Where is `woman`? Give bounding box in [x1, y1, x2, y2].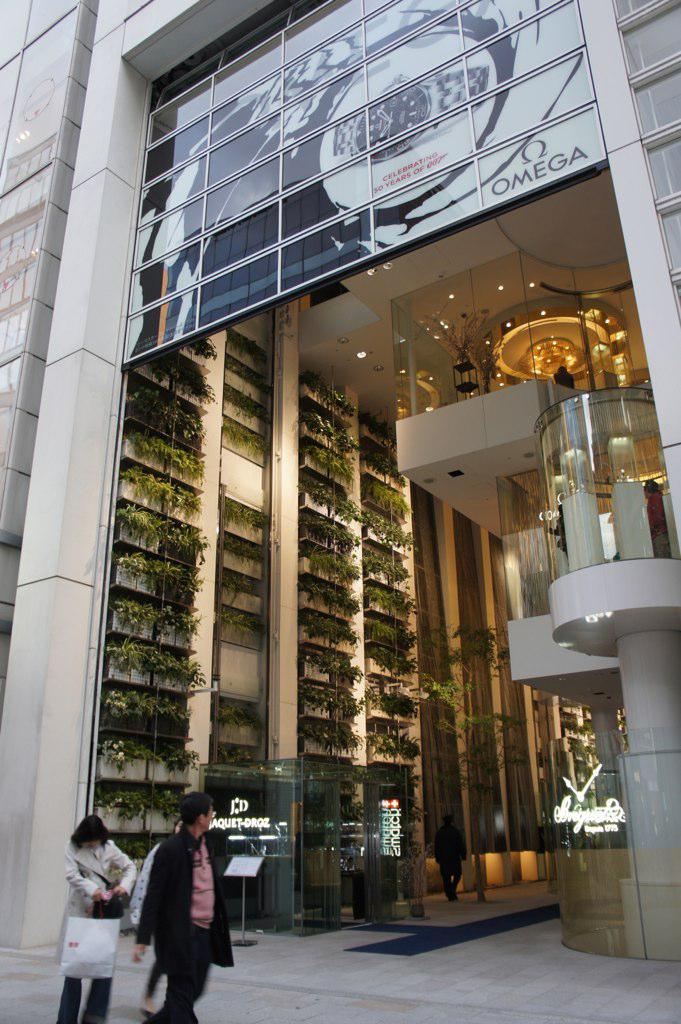
[45, 805, 126, 999].
